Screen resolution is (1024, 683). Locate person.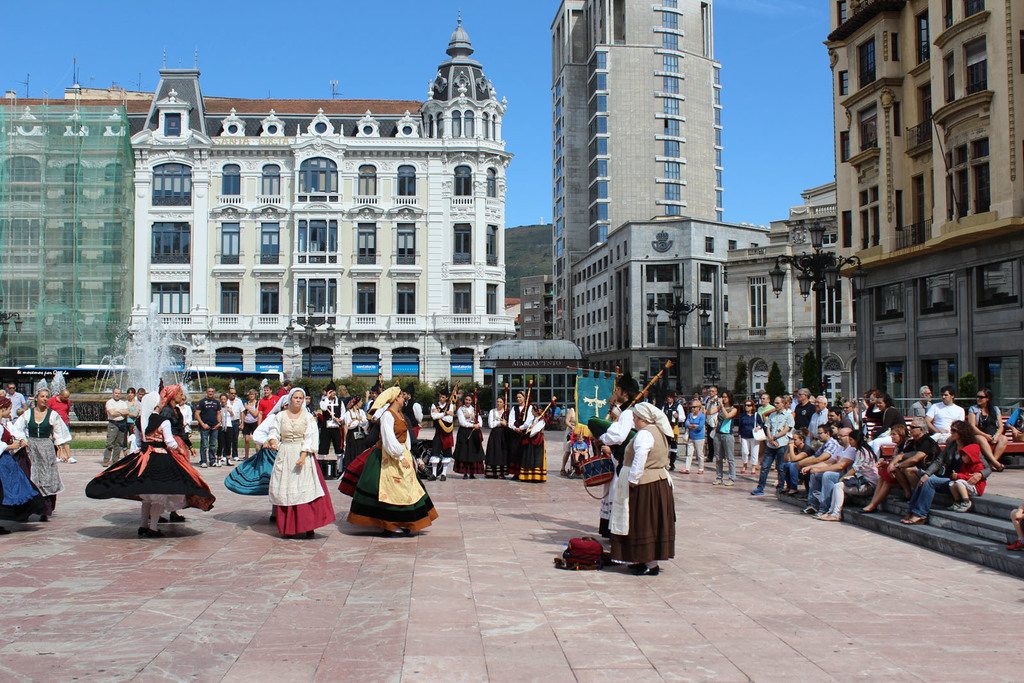
box=[505, 390, 525, 485].
